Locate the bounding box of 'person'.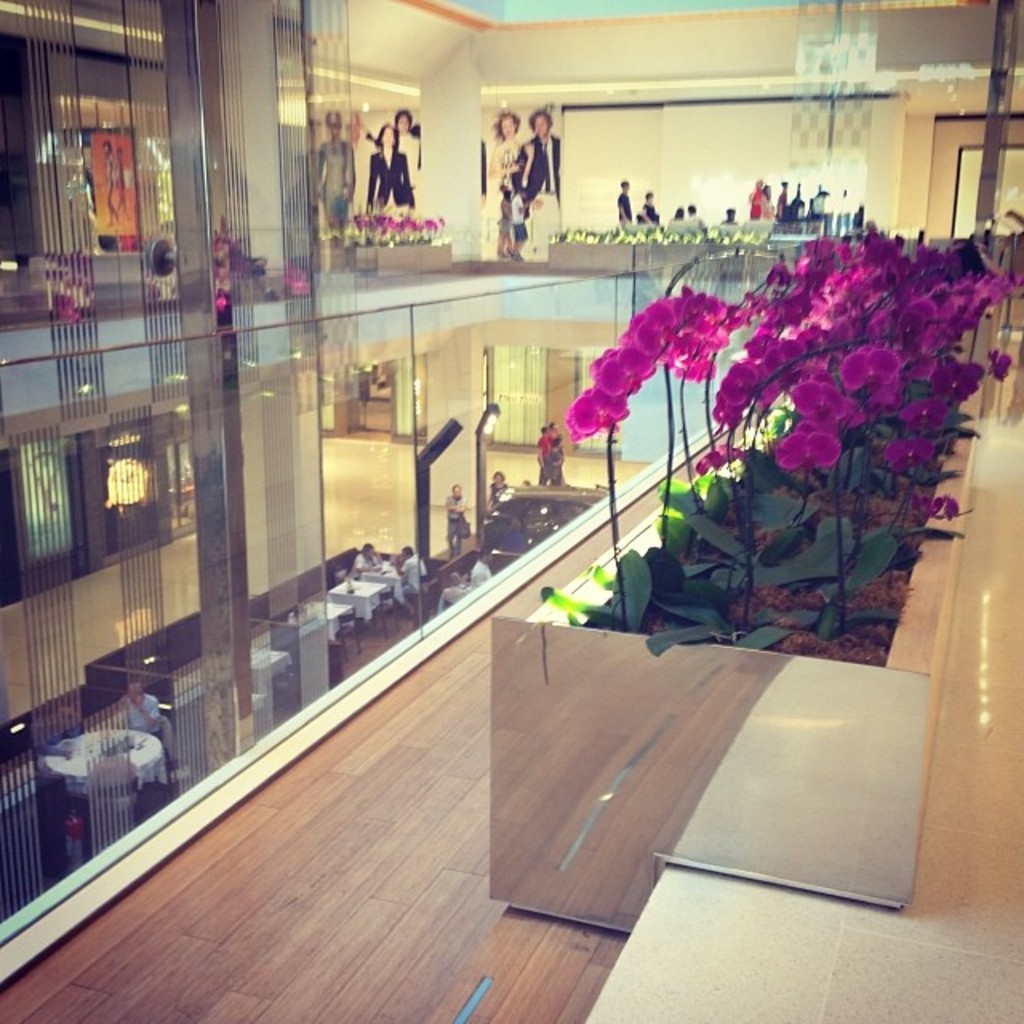
Bounding box: Rect(21, 706, 82, 760).
